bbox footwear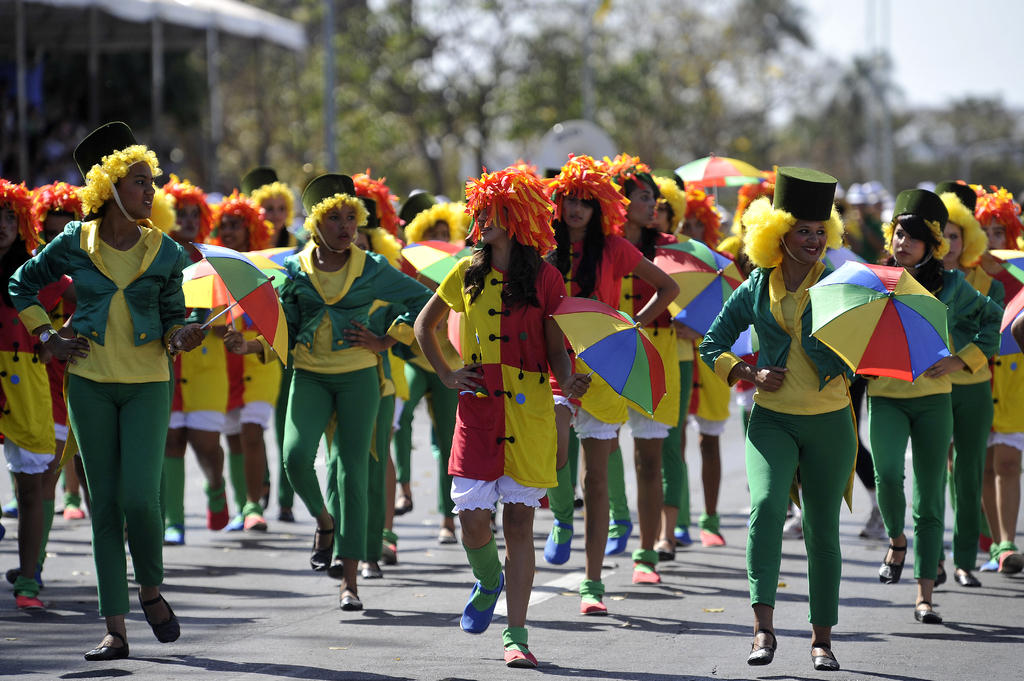
(1, 497, 17, 518)
